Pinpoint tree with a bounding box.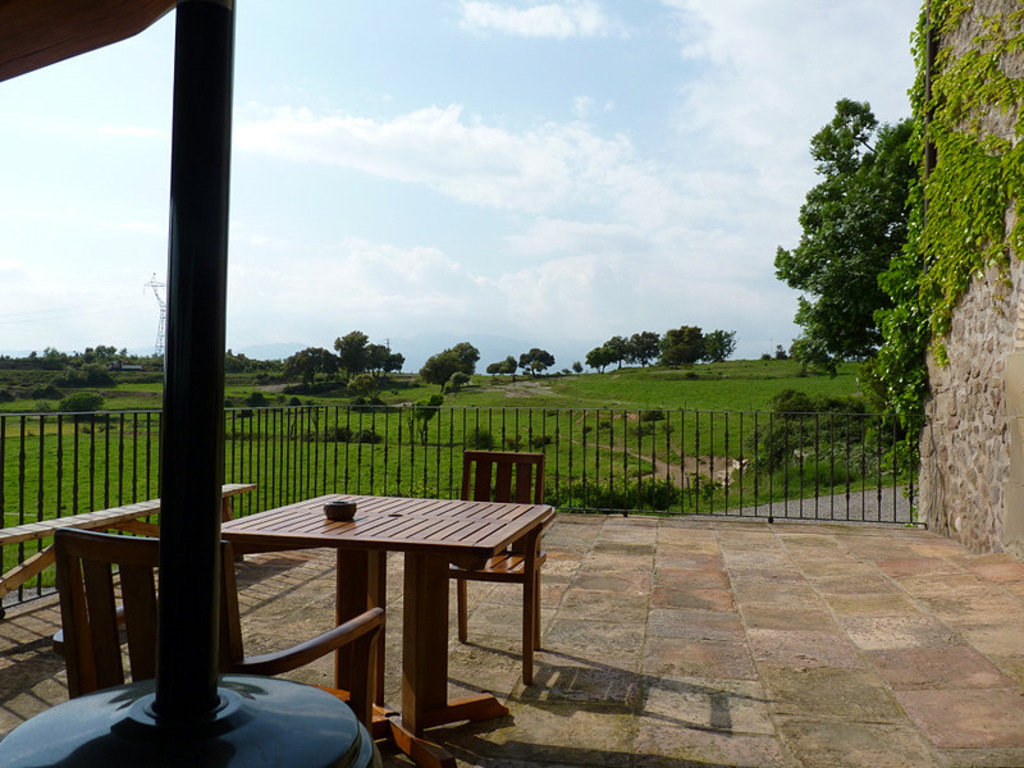
locate(422, 340, 474, 396).
